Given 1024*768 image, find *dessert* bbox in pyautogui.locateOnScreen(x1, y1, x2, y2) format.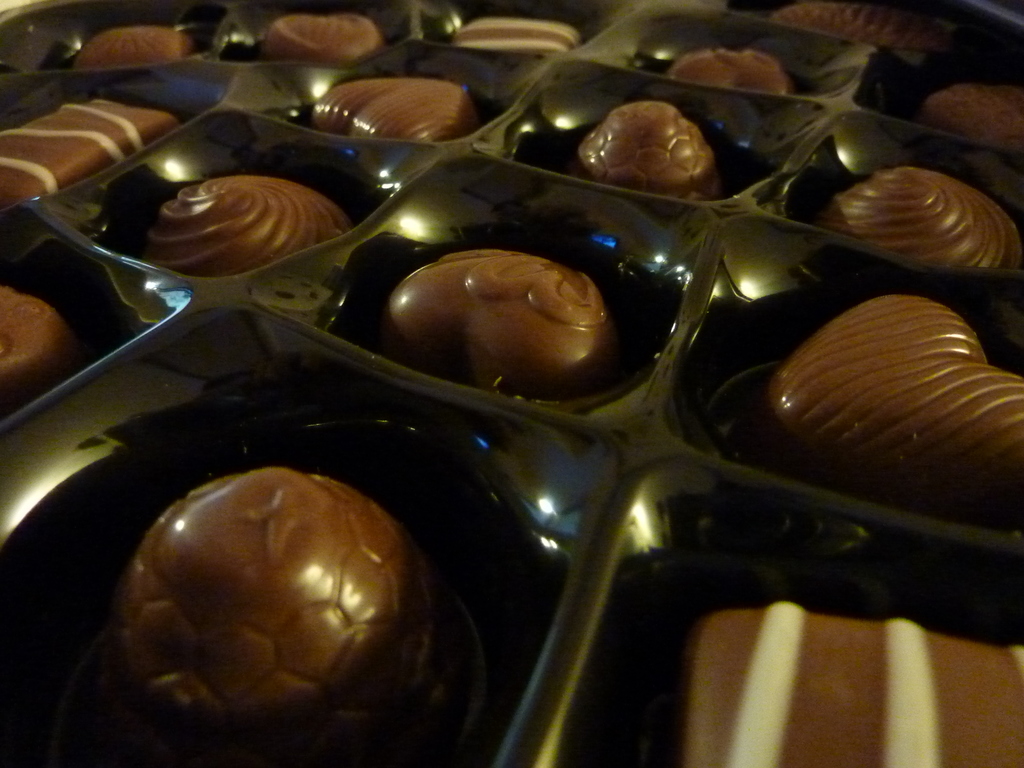
pyautogui.locateOnScreen(573, 102, 723, 201).
